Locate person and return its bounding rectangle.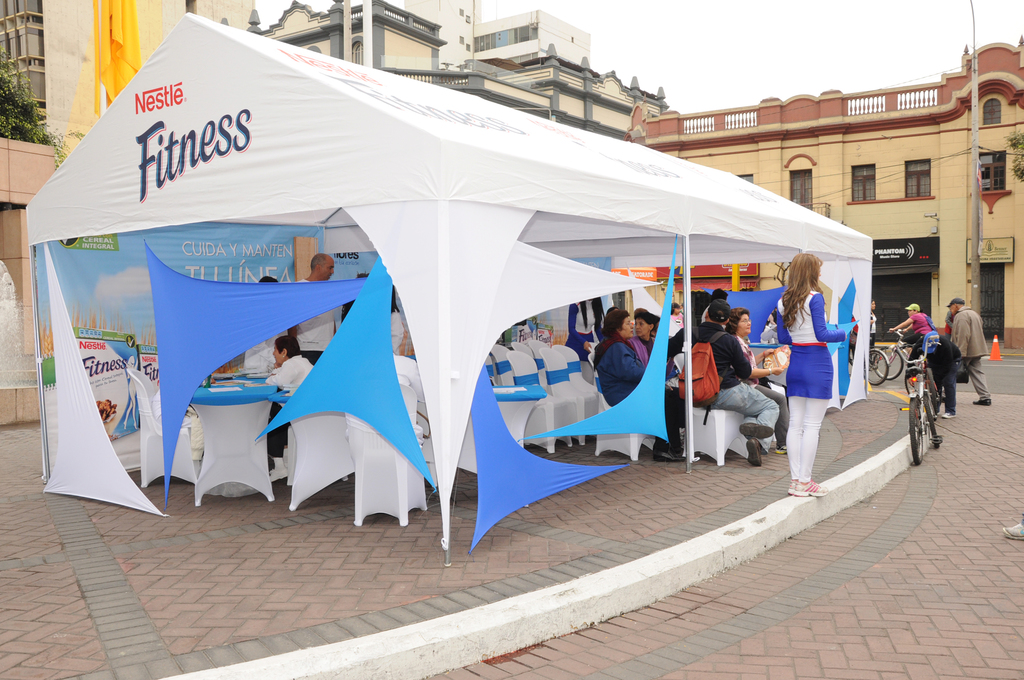
<box>294,255,338,357</box>.
